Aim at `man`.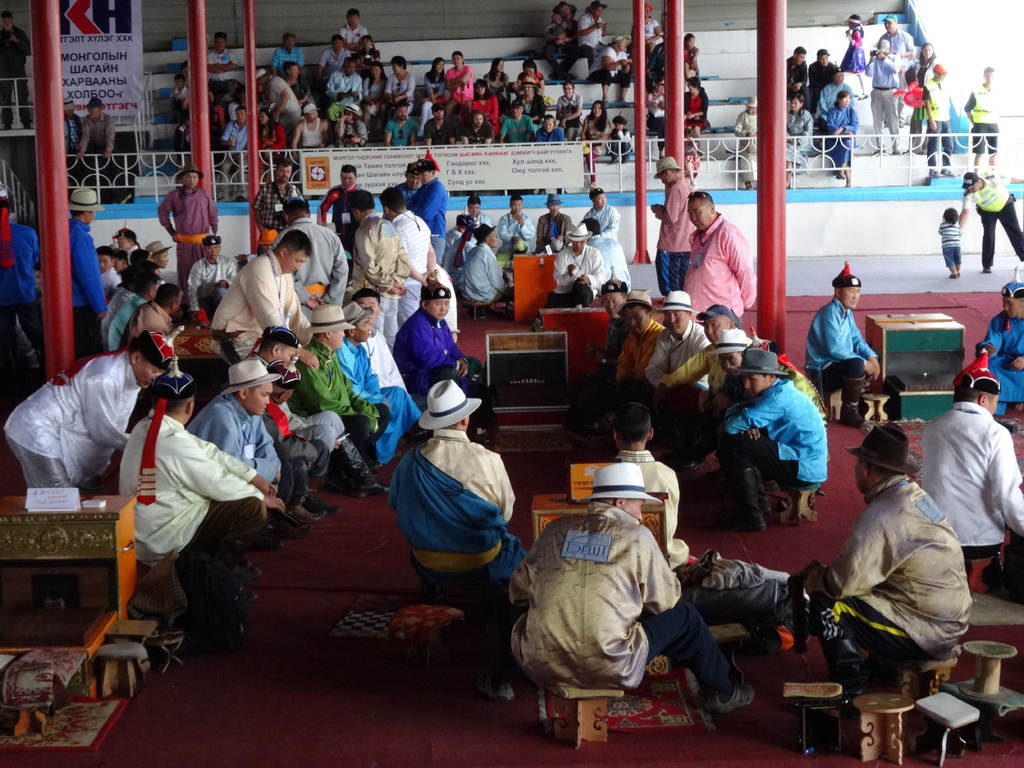
Aimed at {"x1": 388, "y1": 374, "x2": 538, "y2": 608}.
